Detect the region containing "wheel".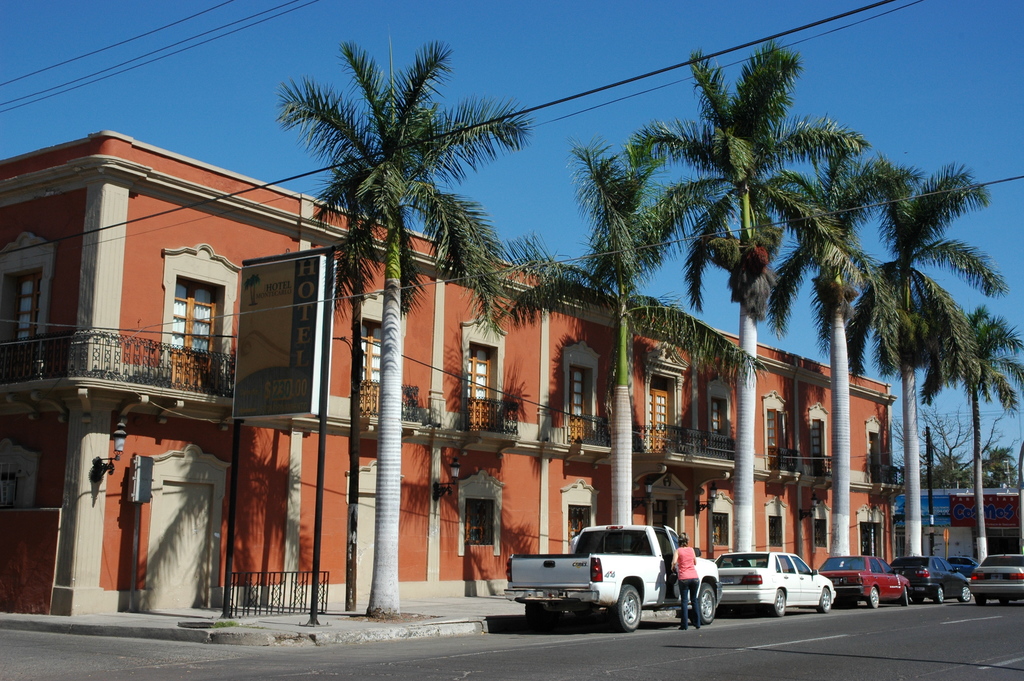
rect(686, 582, 716, 623).
